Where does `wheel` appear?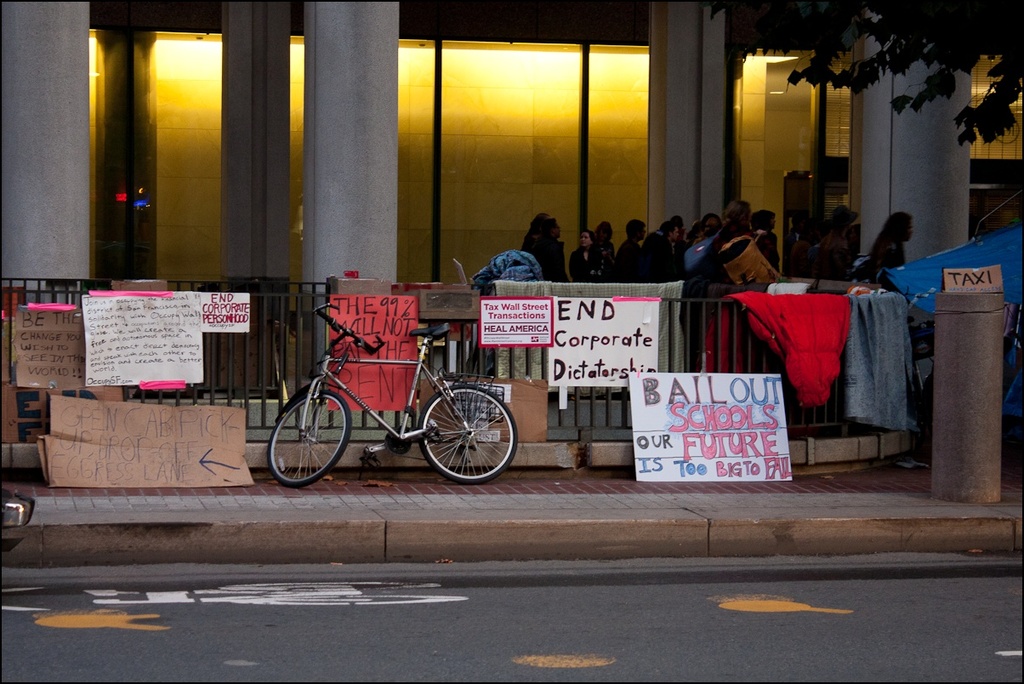
Appears at (x1=415, y1=388, x2=507, y2=476).
